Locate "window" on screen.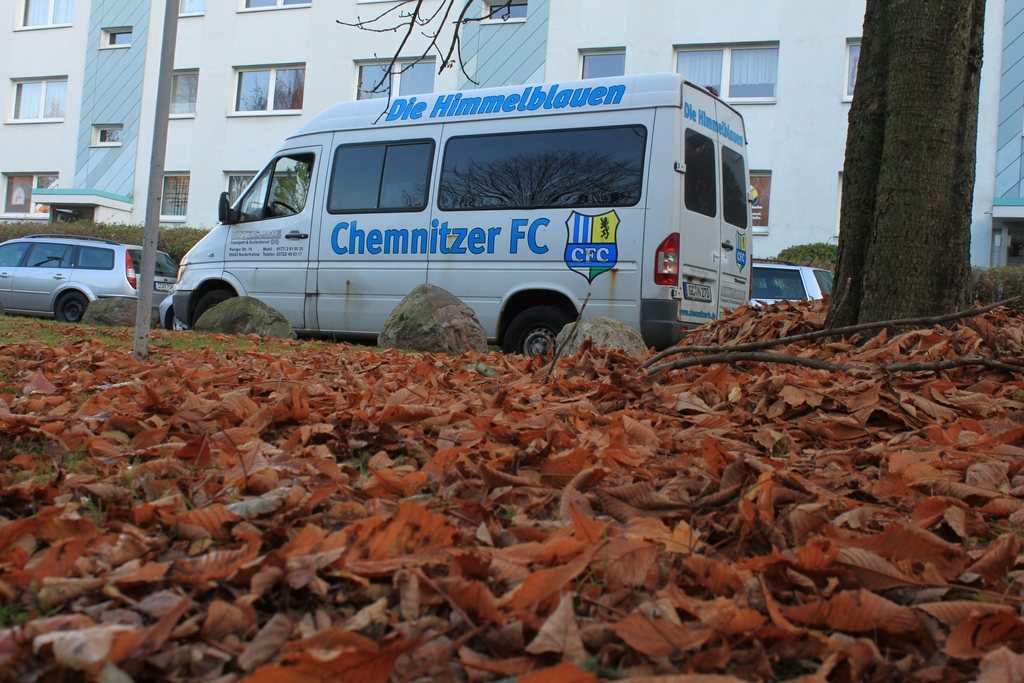
On screen at <region>168, 69, 198, 115</region>.
